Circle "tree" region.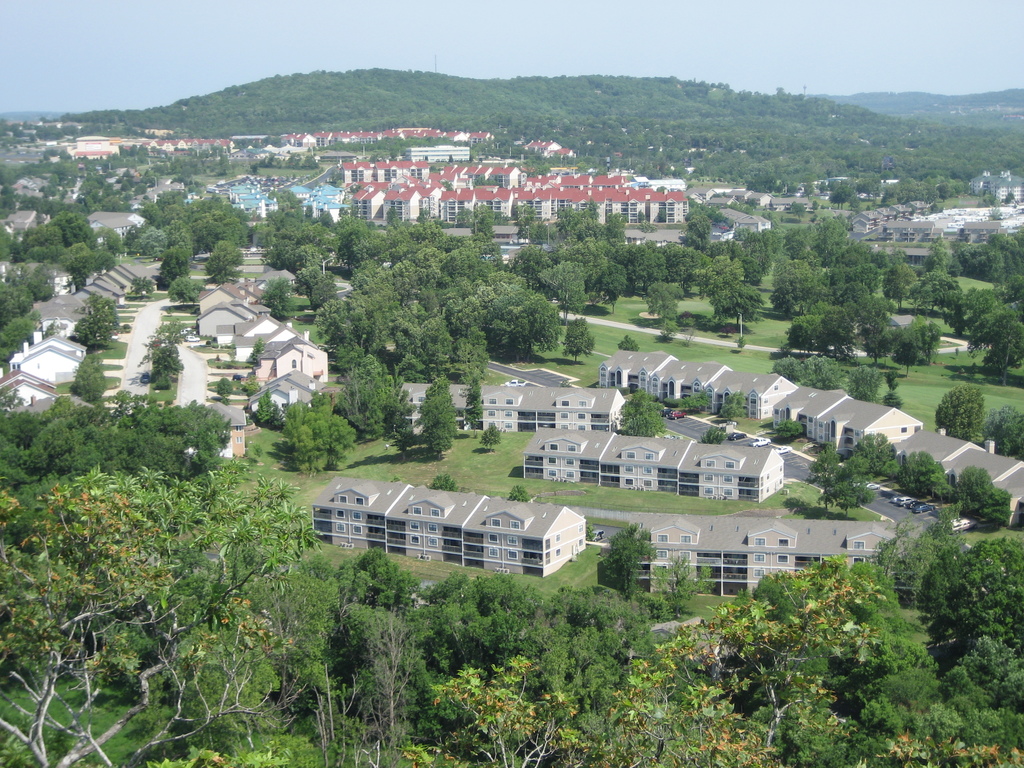
Region: 72, 344, 107, 413.
